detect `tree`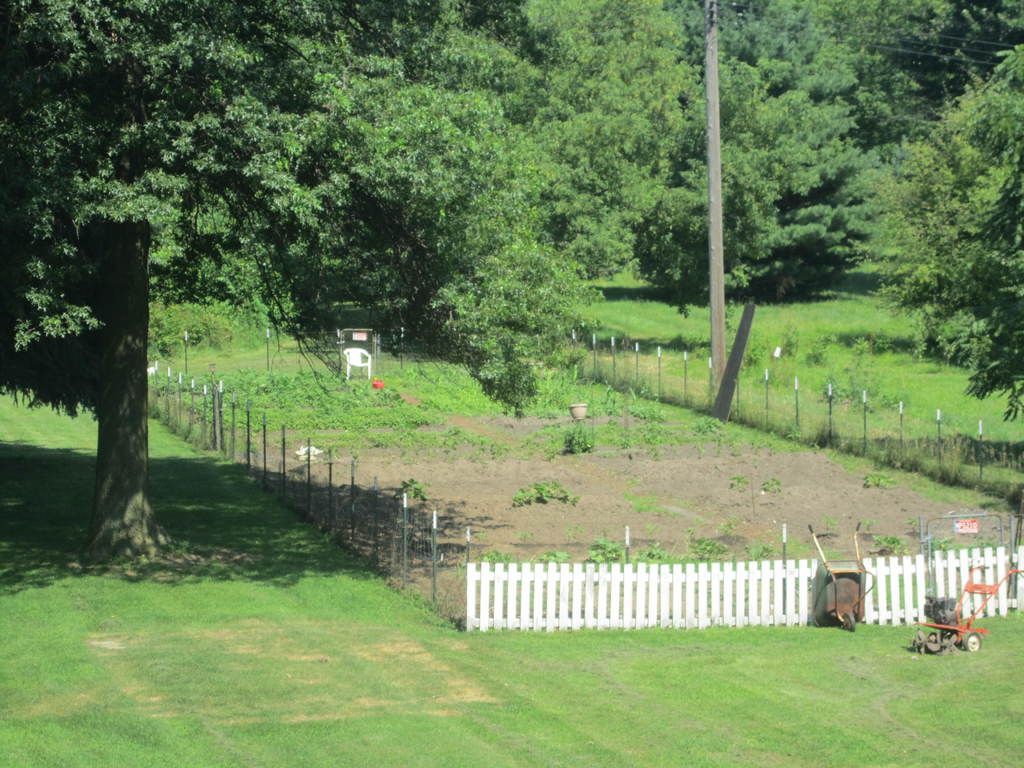
box=[591, 0, 868, 309]
